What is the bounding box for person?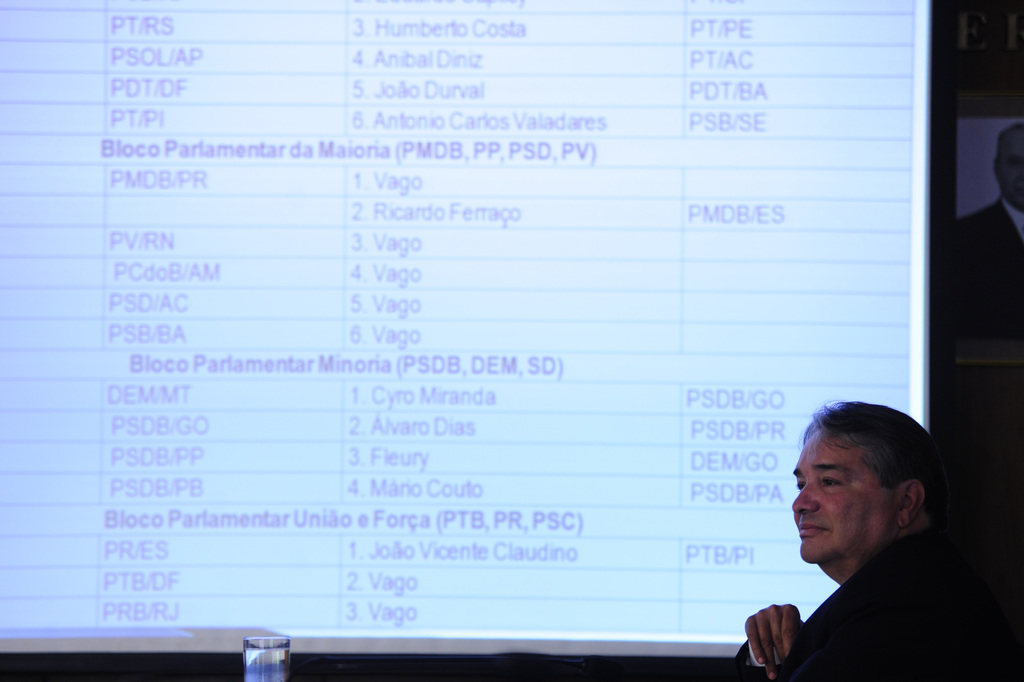
bbox(743, 399, 989, 679).
